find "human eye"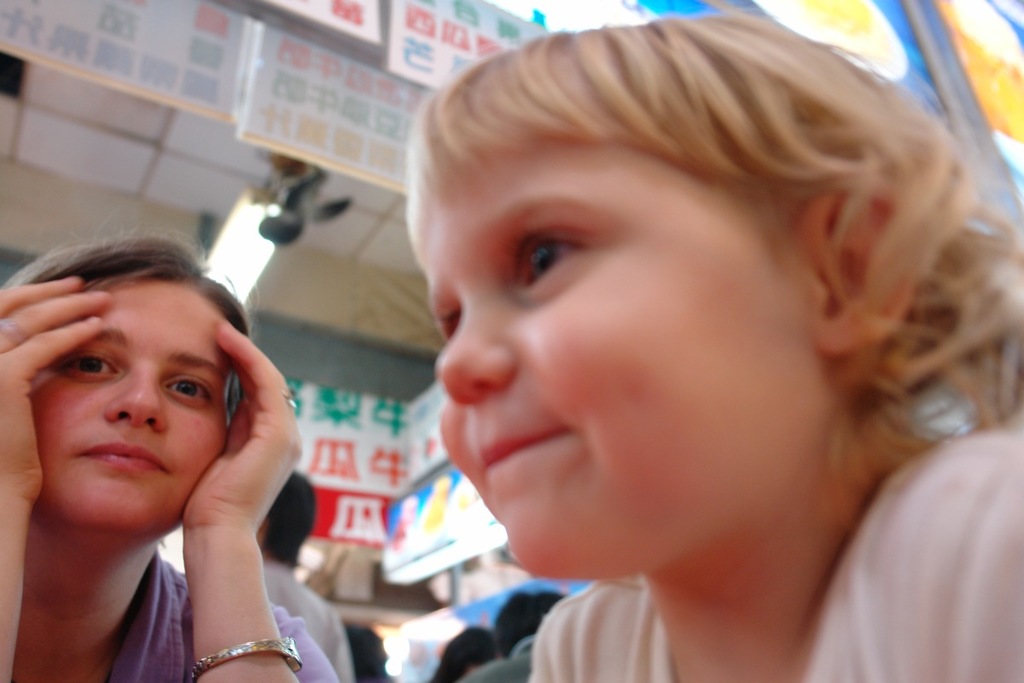
{"x1": 161, "y1": 373, "x2": 215, "y2": 414}
